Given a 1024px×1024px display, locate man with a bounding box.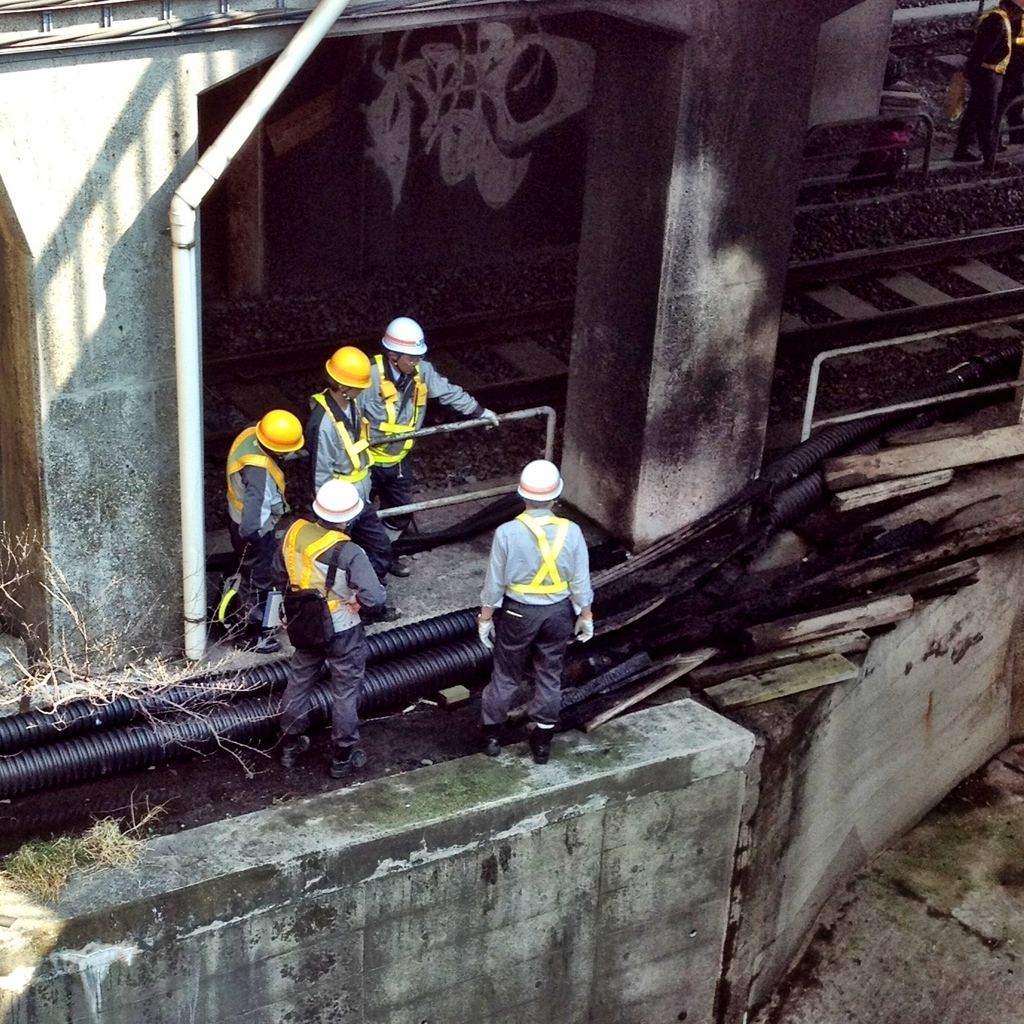
Located: <region>952, 0, 1023, 164</region>.
